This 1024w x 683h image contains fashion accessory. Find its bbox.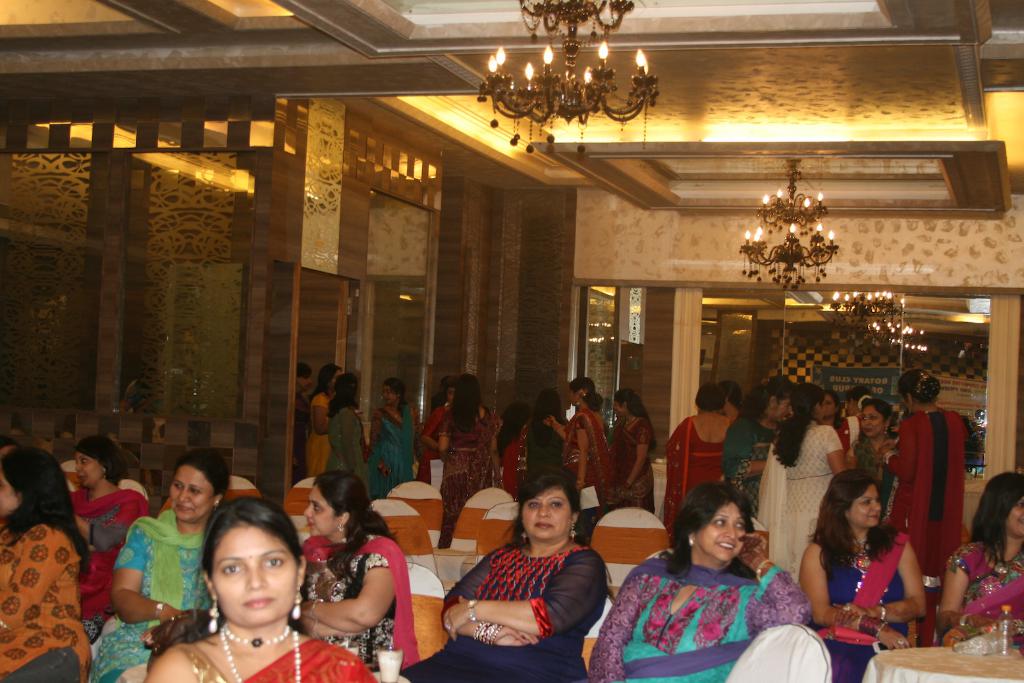
218:618:304:682.
